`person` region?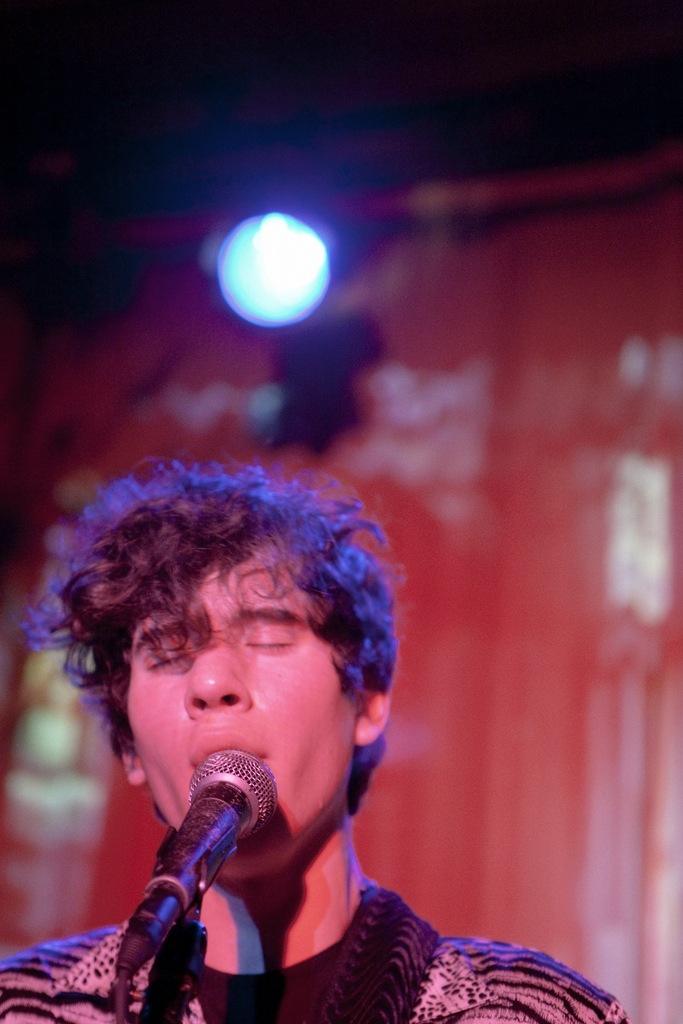
box=[0, 458, 631, 1023]
